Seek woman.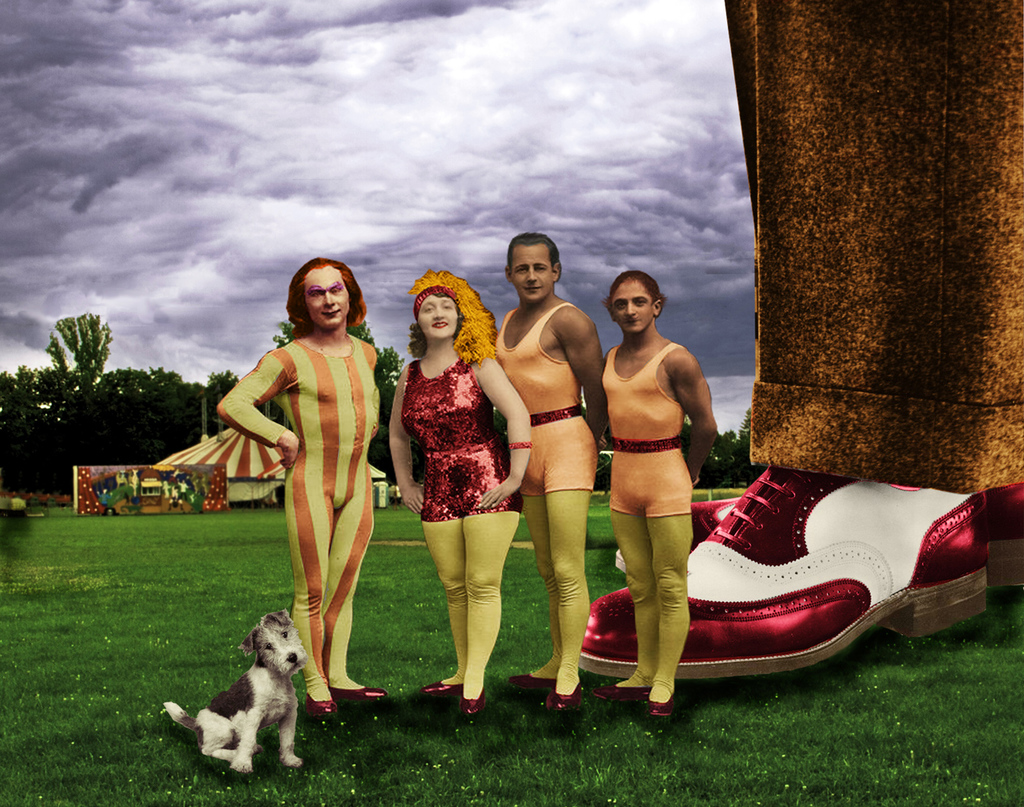
crop(376, 259, 526, 713).
